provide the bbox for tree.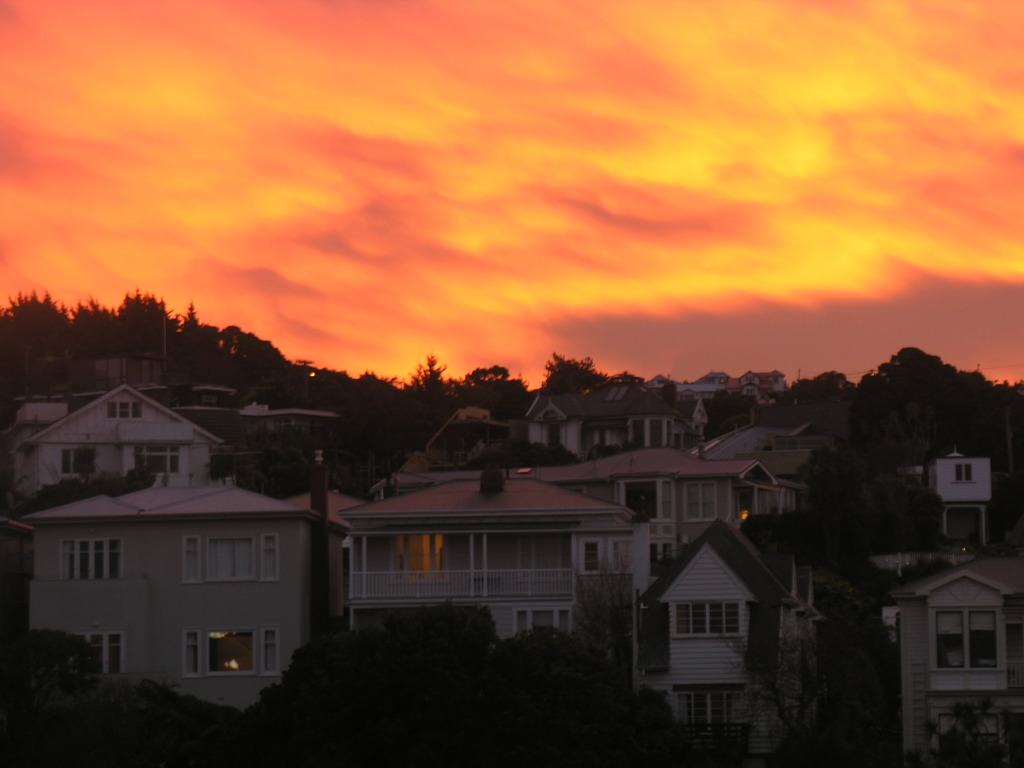
[left=415, top=607, right=500, bottom=742].
